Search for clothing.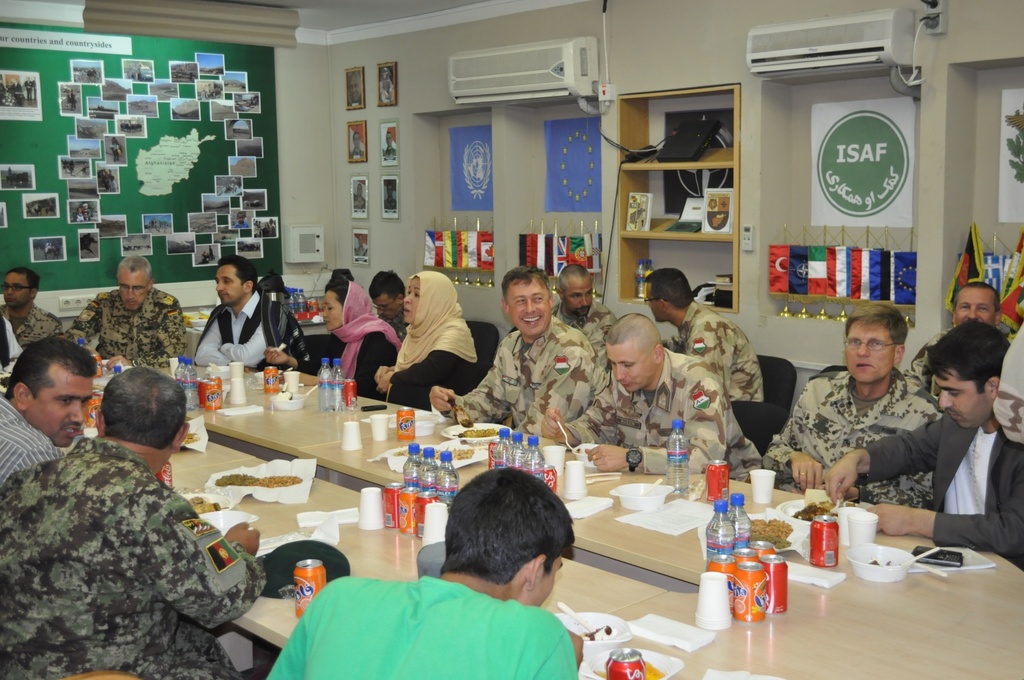
Found at pyautogui.locateOnScreen(911, 307, 1009, 373).
